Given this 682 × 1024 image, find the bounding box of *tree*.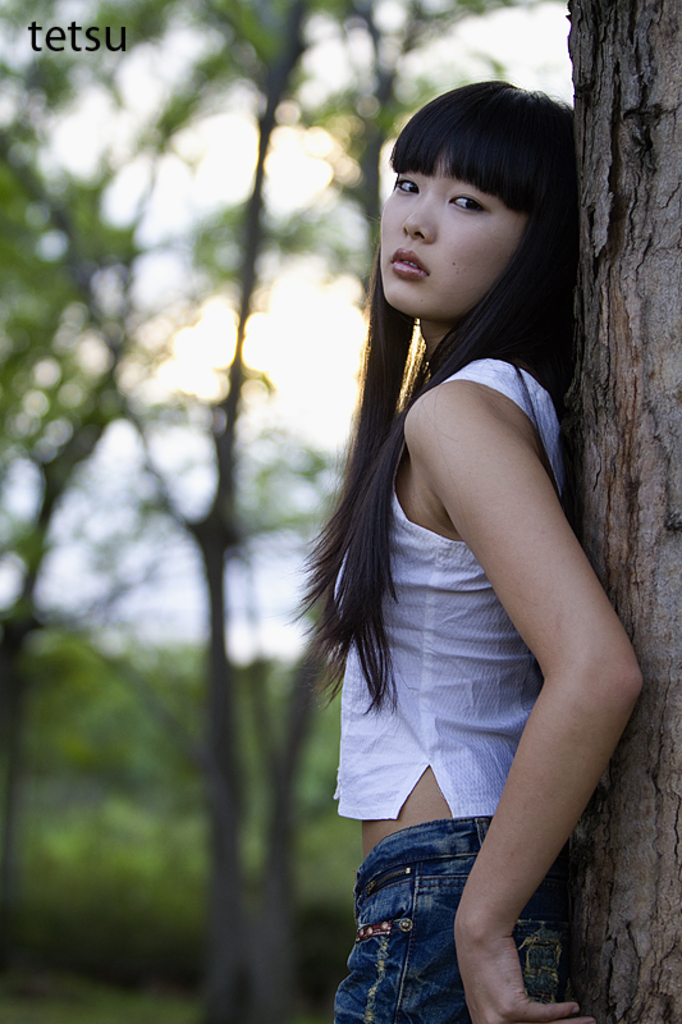
<bbox>0, 0, 564, 1023</bbox>.
